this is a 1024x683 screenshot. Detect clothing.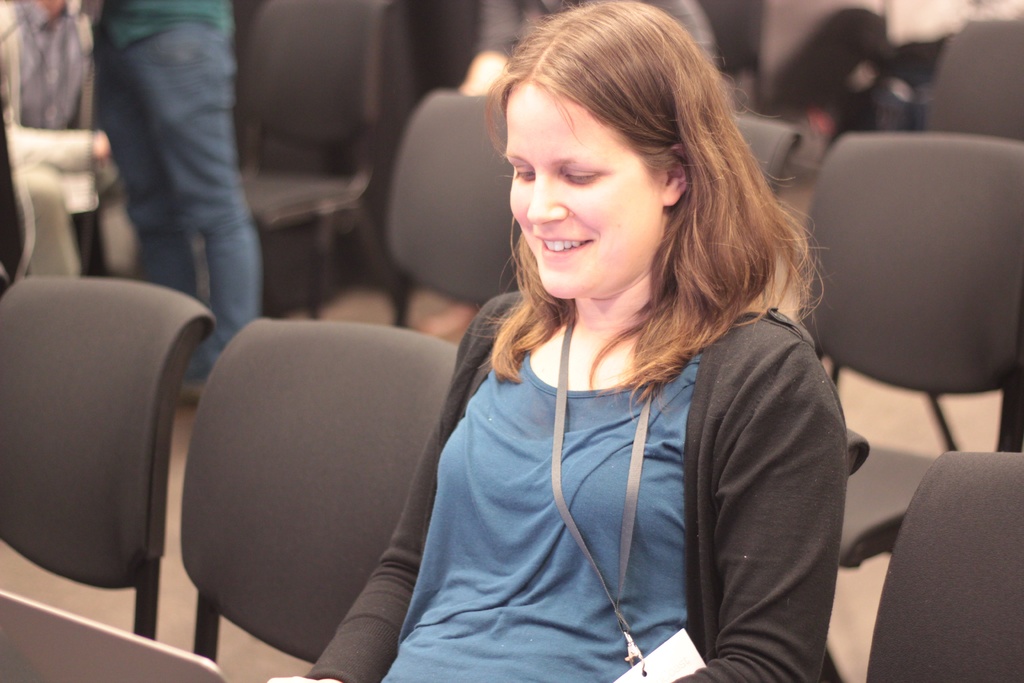
[471, 0, 714, 65].
